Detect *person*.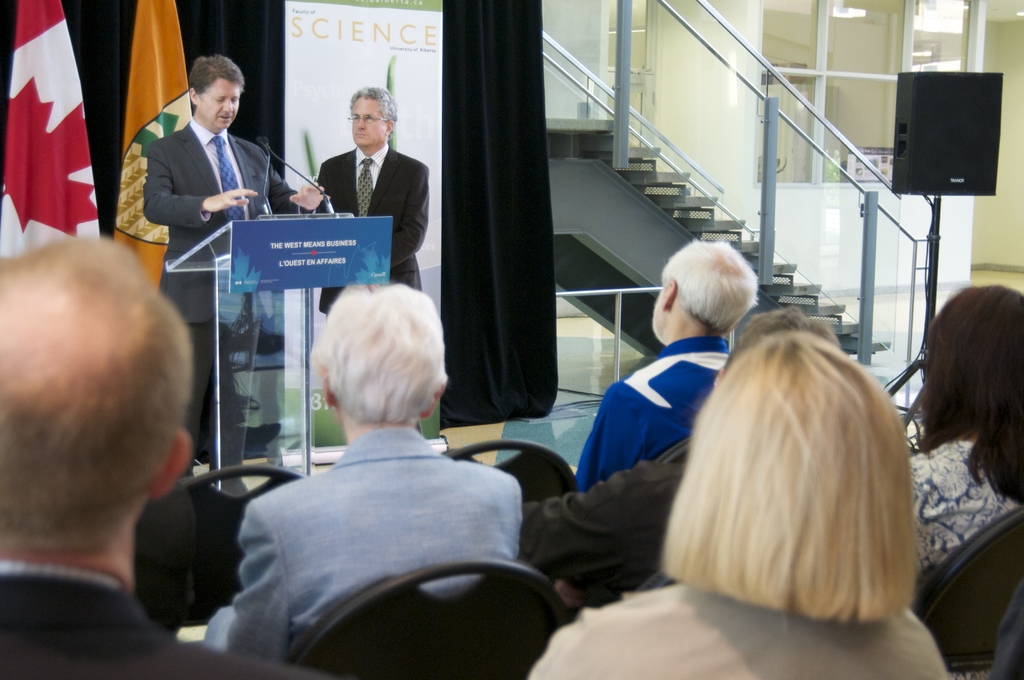
Detected at 526 323 950 679.
